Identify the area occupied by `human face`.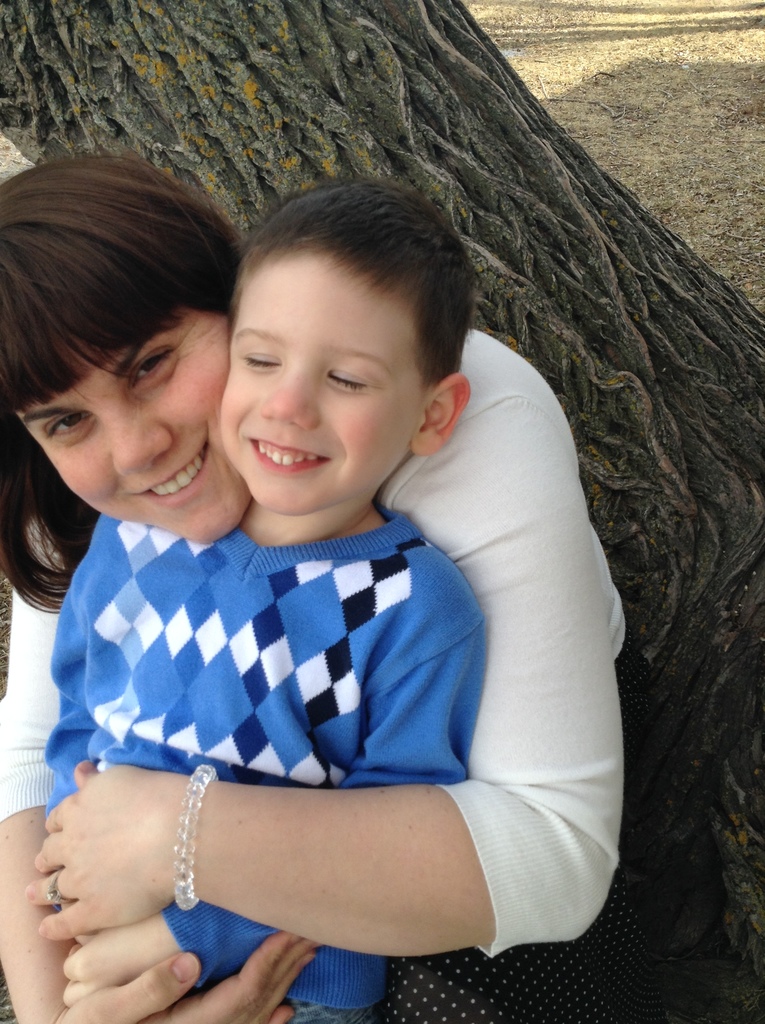
Area: 19:307:247:536.
